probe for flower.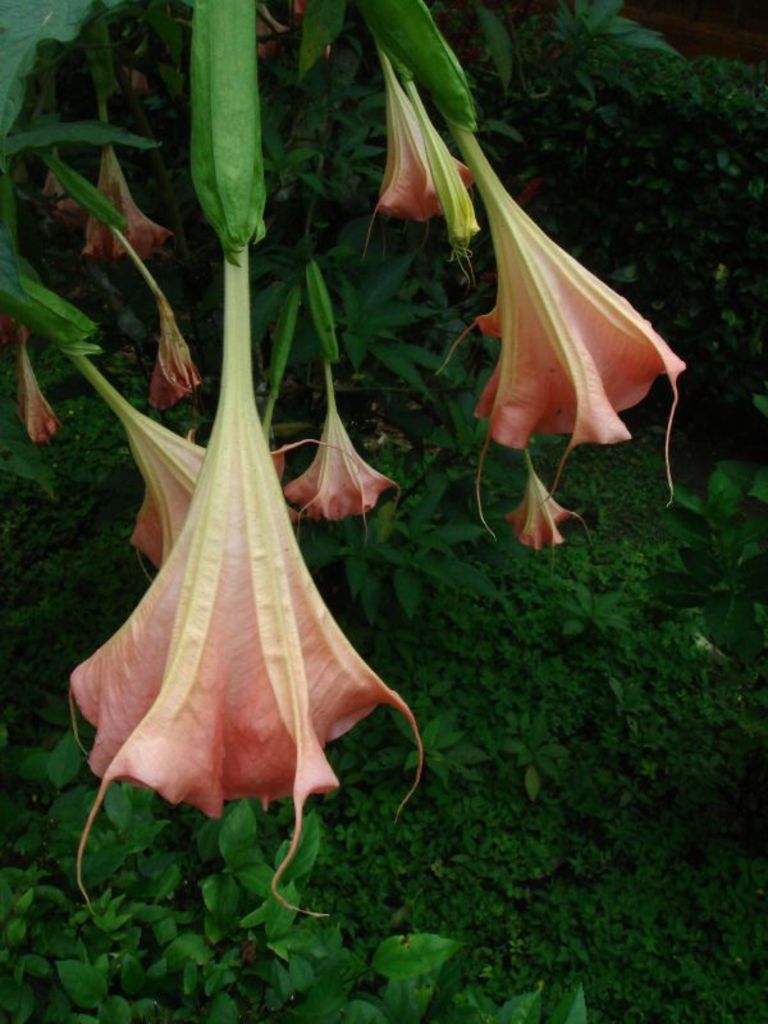
Probe result: (left=472, top=164, right=681, bottom=508).
